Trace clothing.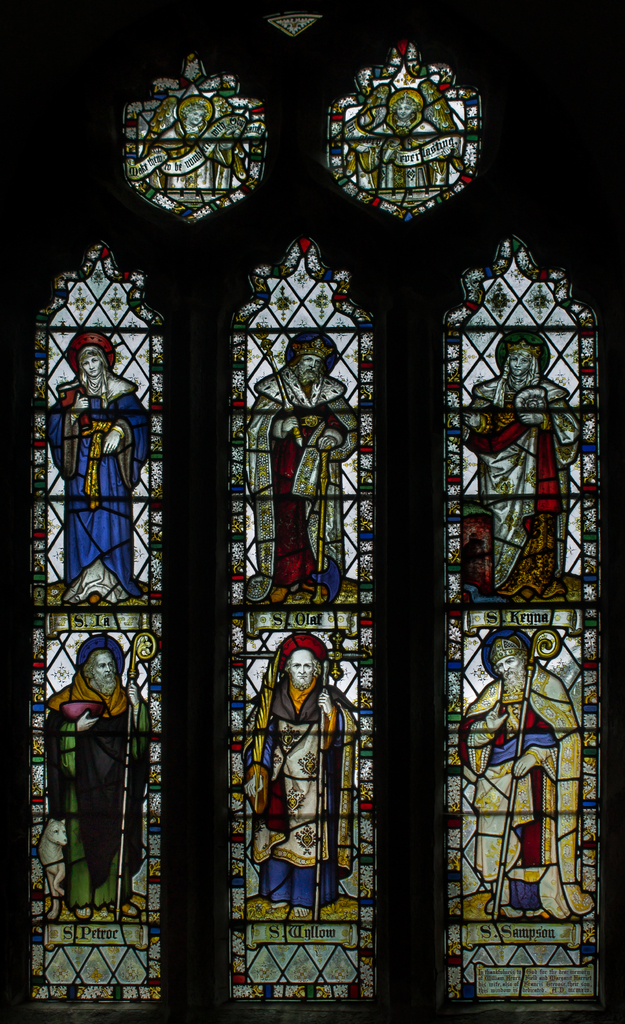
Traced to box(239, 371, 370, 611).
